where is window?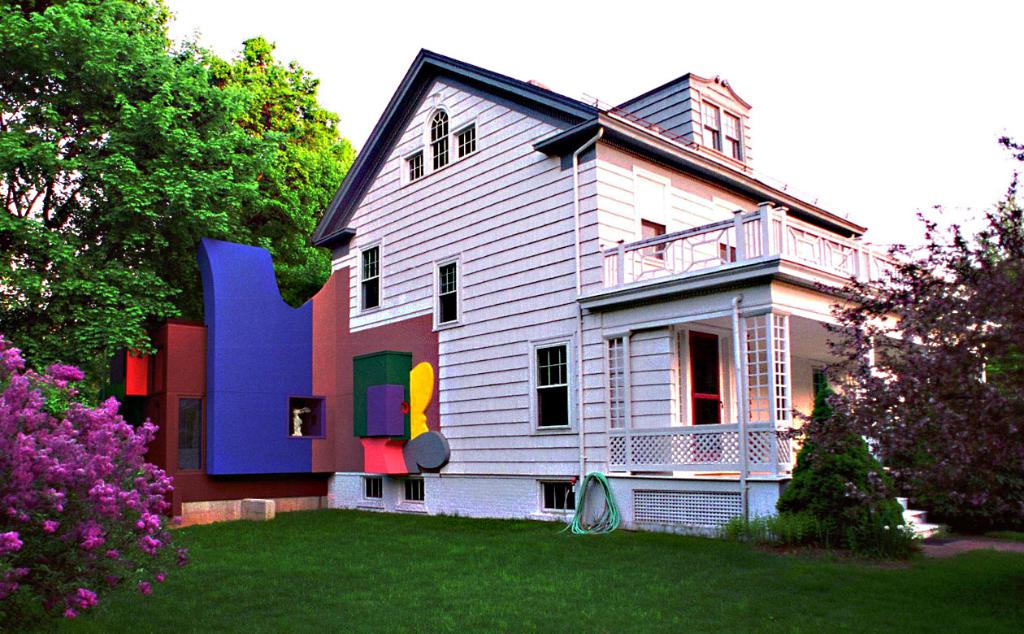
left=433, top=252, right=461, bottom=326.
